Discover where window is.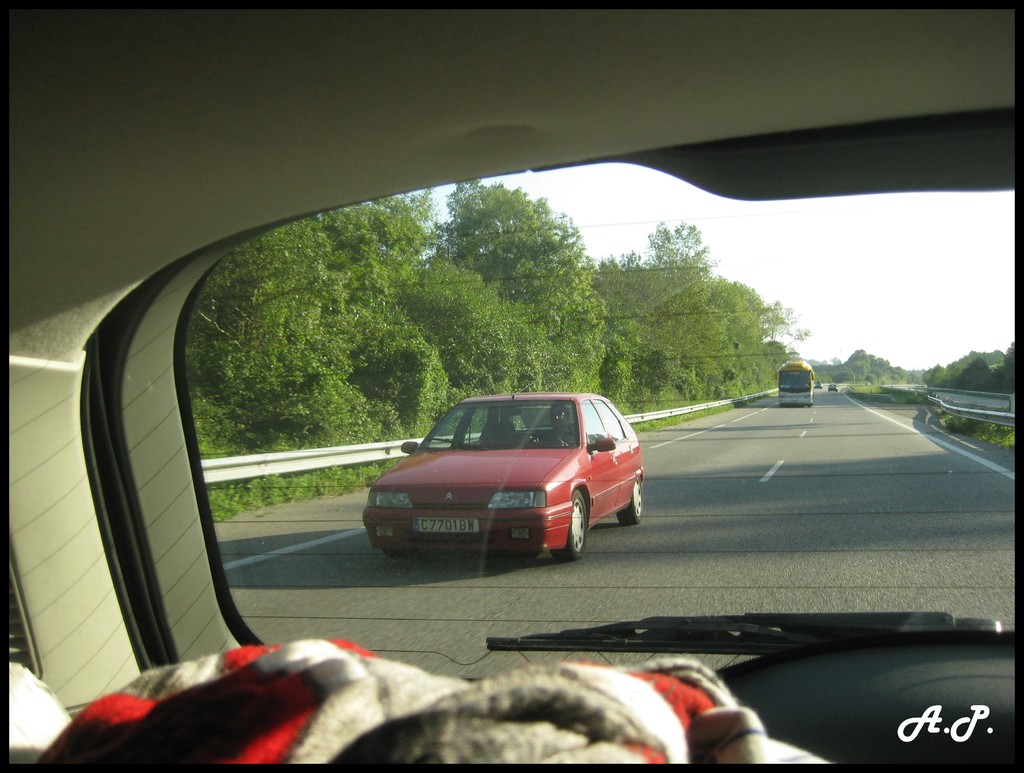
Discovered at box(582, 400, 603, 452).
